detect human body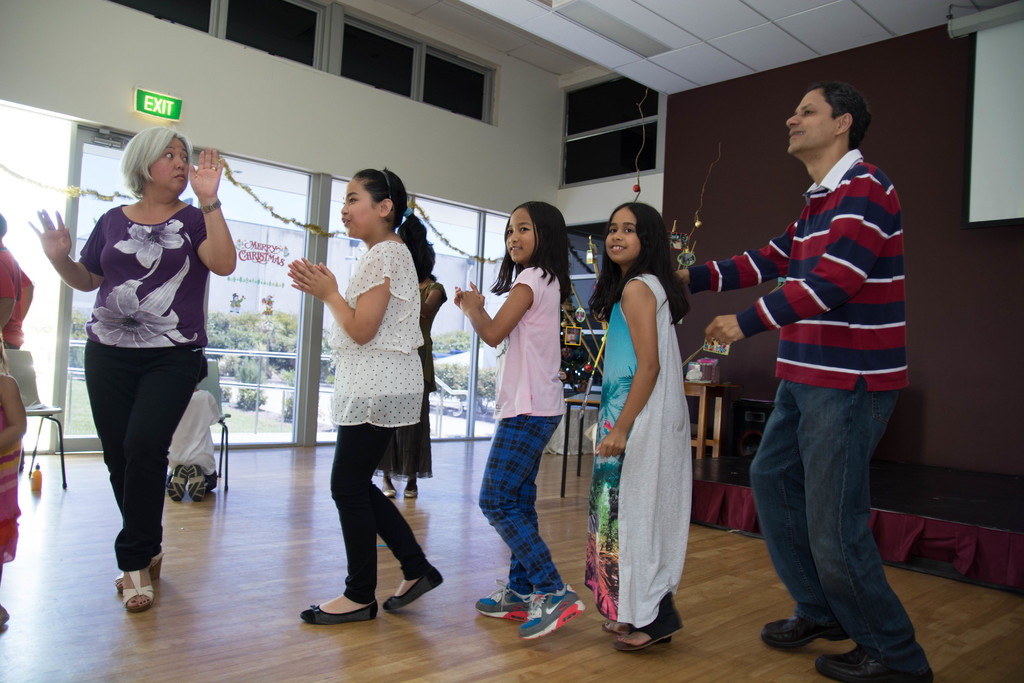
<box>455,201,585,643</box>
